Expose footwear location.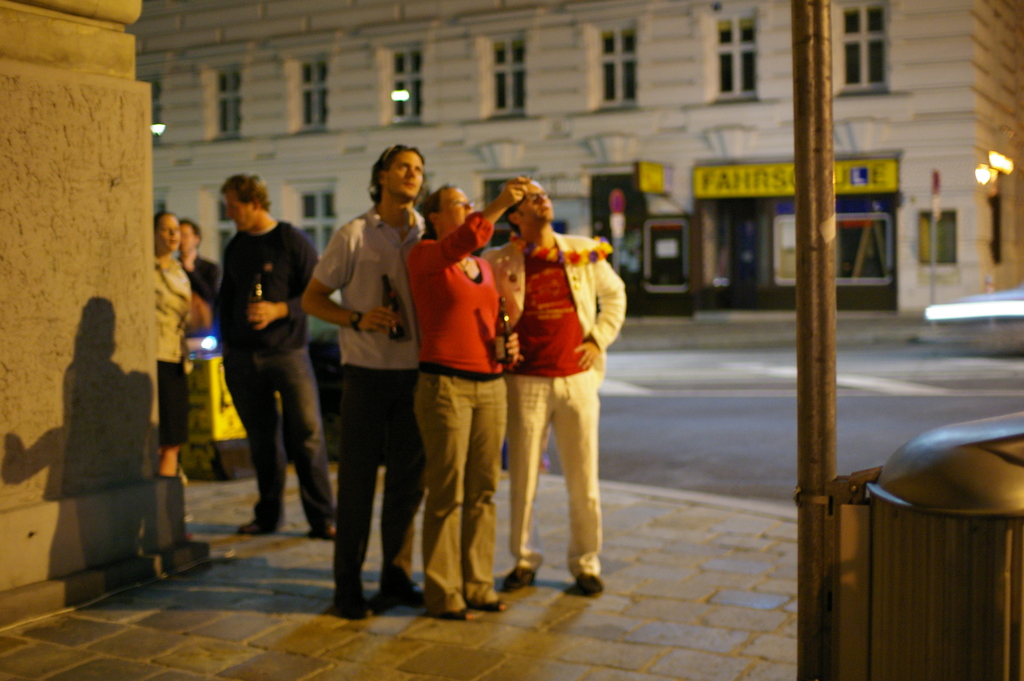
Exposed at [left=495, top=568, right=538, bottom=594].
